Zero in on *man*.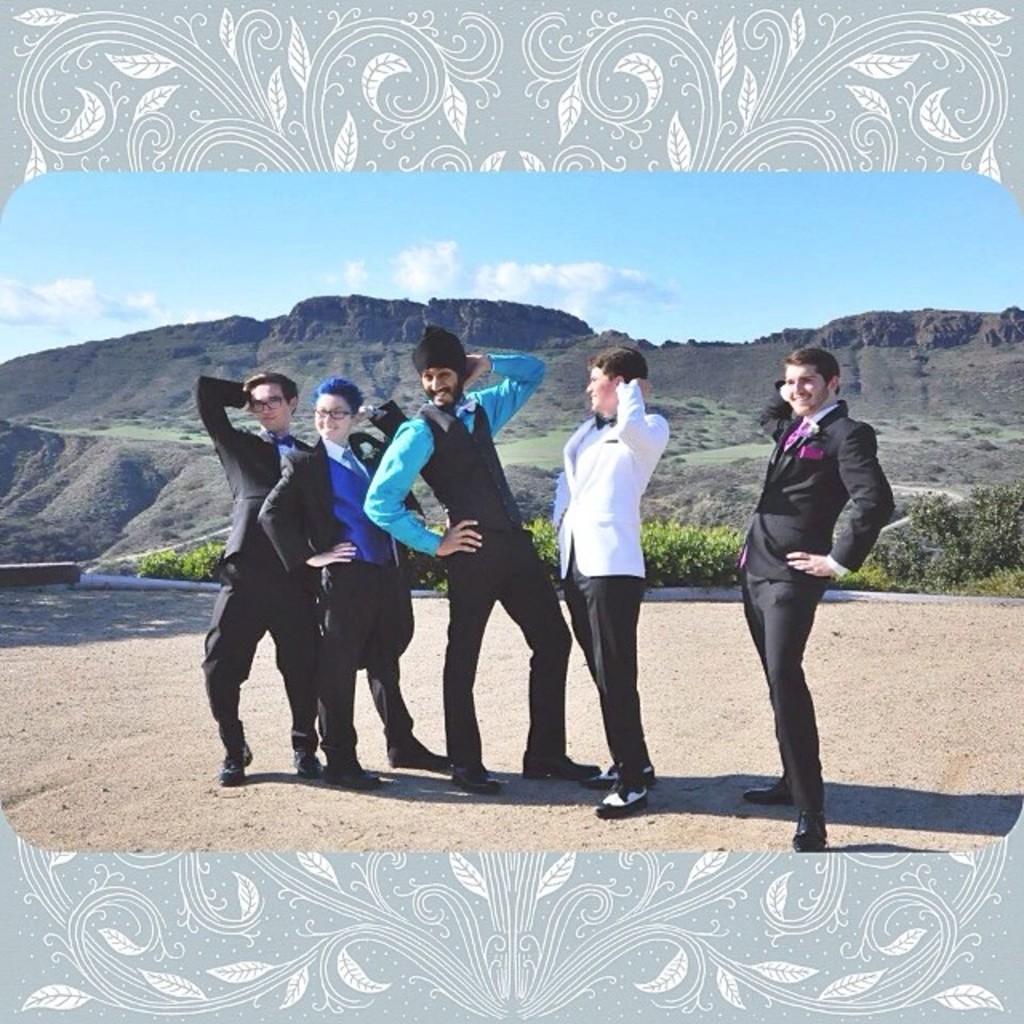
Zeroed in: select_region(720, 336, 899, 832).
